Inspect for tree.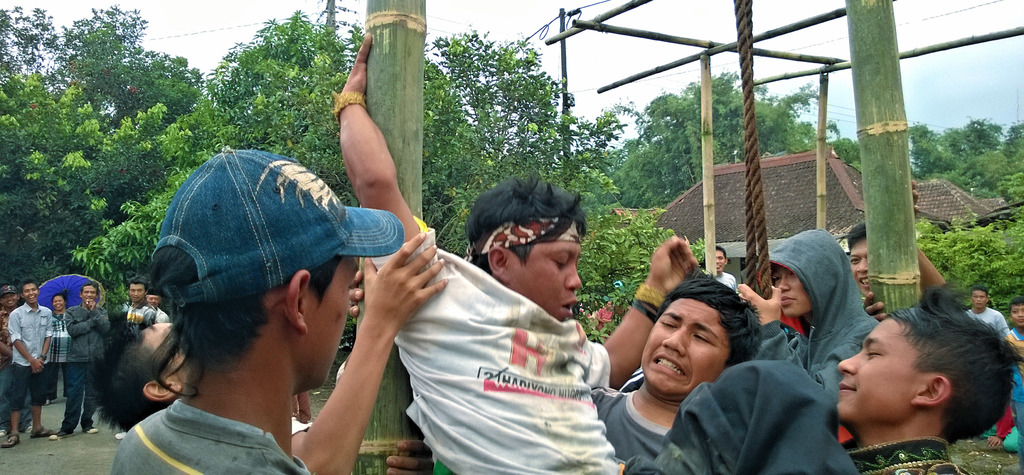
Inspection: [263, 35, 506, 276].
